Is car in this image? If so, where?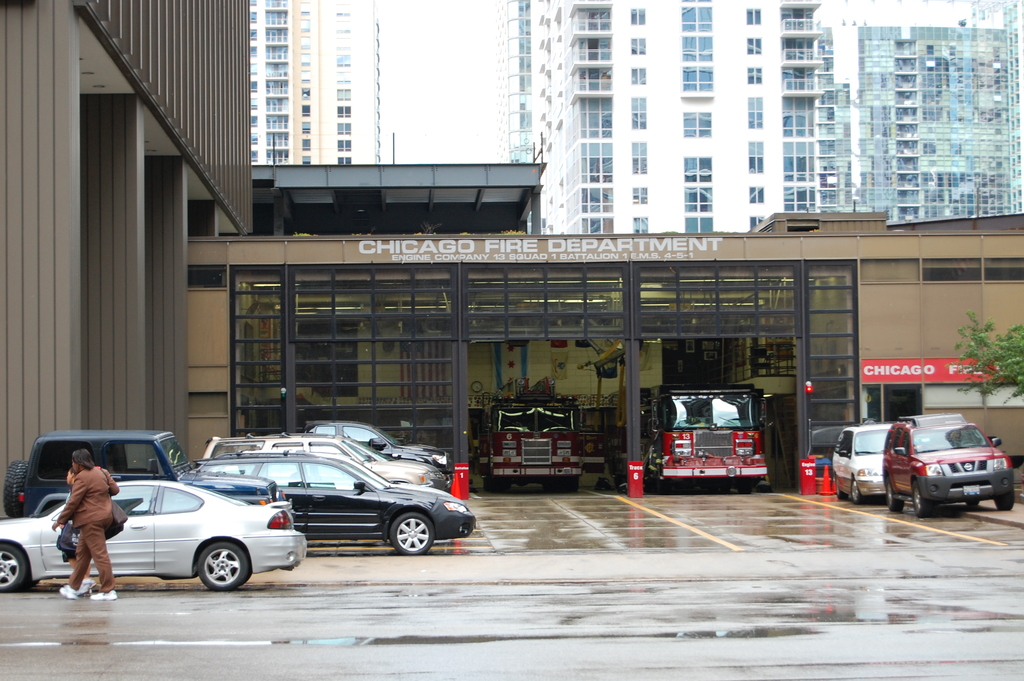
Yes, at rect(883, 409, 1021, 513).
